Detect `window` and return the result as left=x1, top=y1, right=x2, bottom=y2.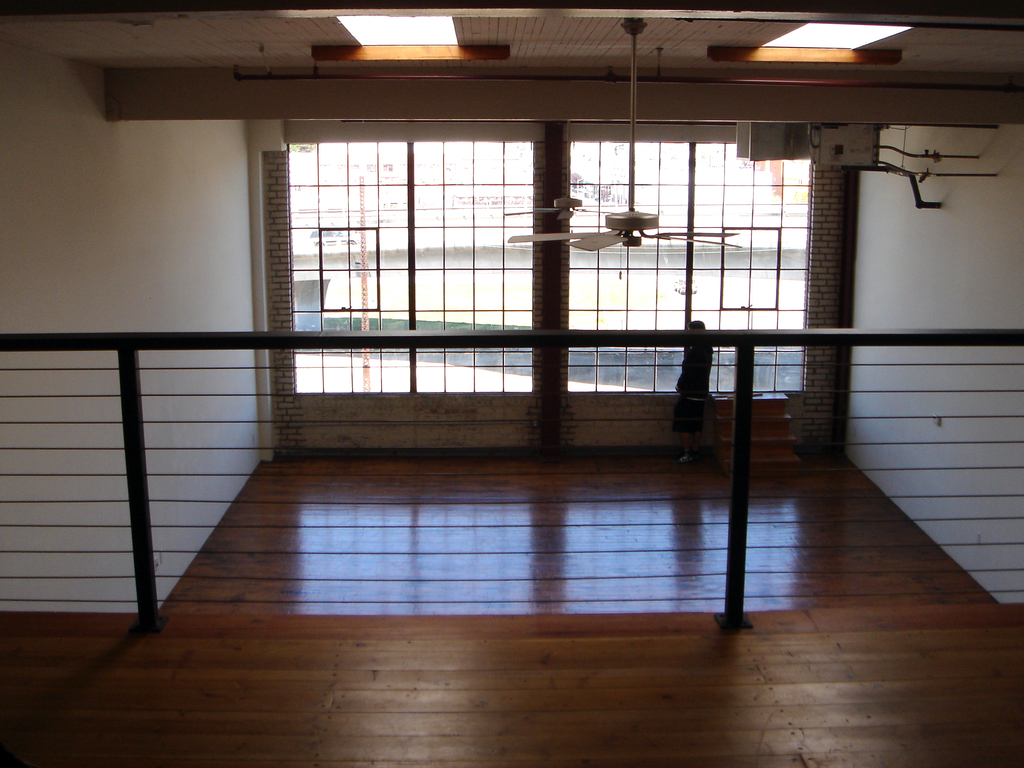
left=567, top=124, right=809, bottom=397.
